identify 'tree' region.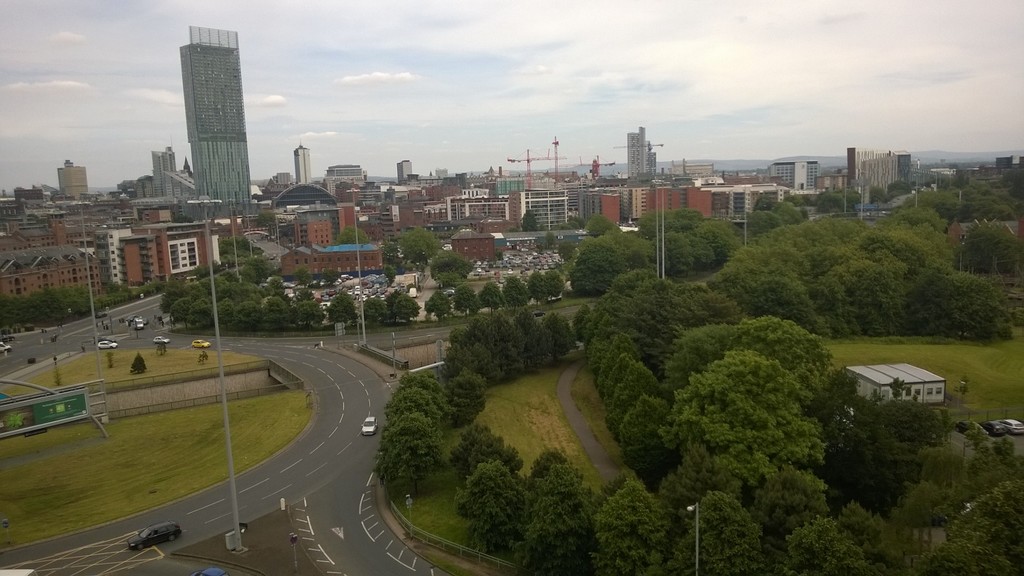
Region: detection(685, 230, 714, 271).
